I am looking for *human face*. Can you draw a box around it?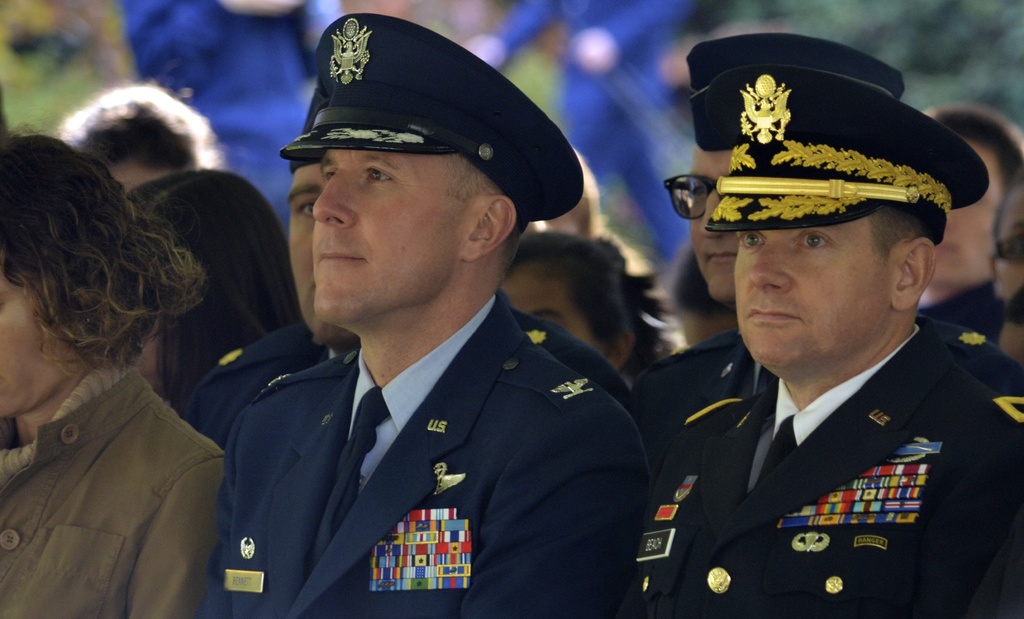
Sure, the bounding box is x1=660, y1=140, x2=732, y2=301.
